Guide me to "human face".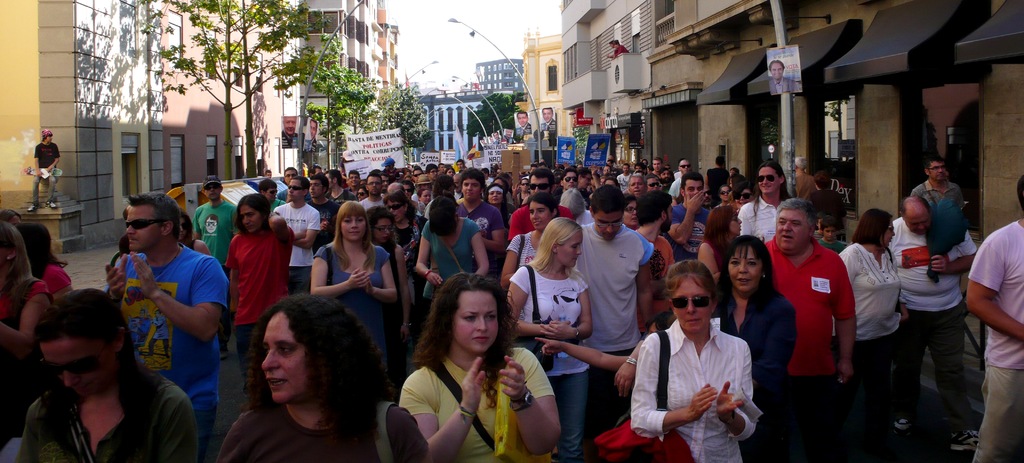
Guidance: 51, 346, 122, 396.
